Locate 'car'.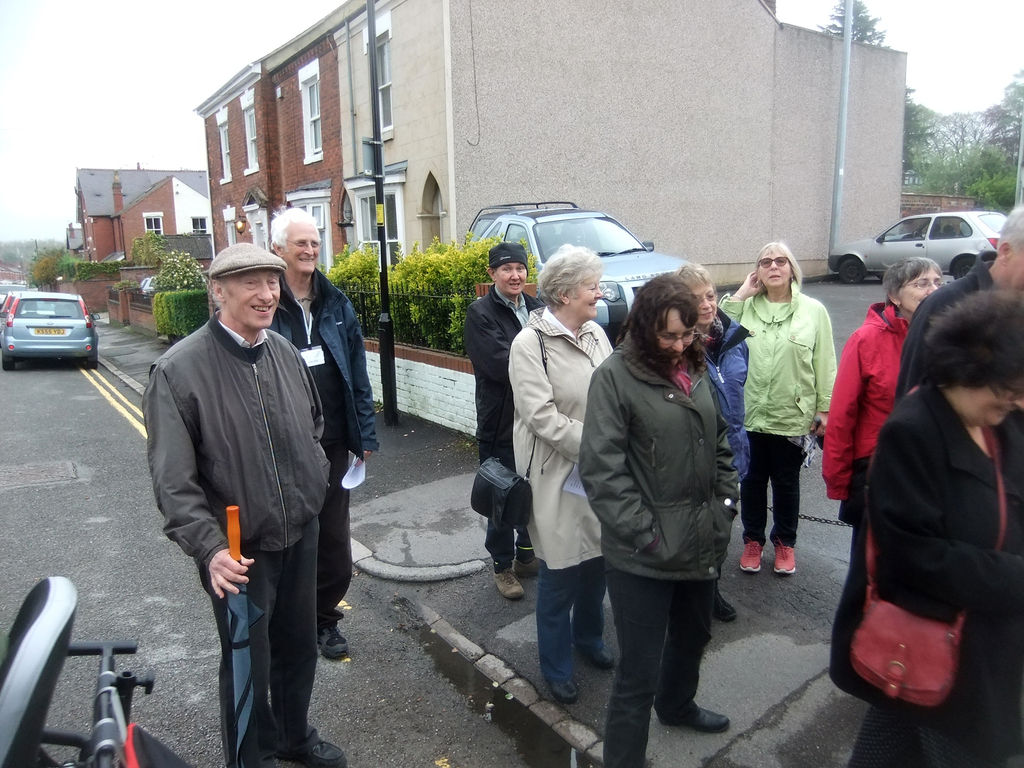
Bounding box: 468/200/703/330.
